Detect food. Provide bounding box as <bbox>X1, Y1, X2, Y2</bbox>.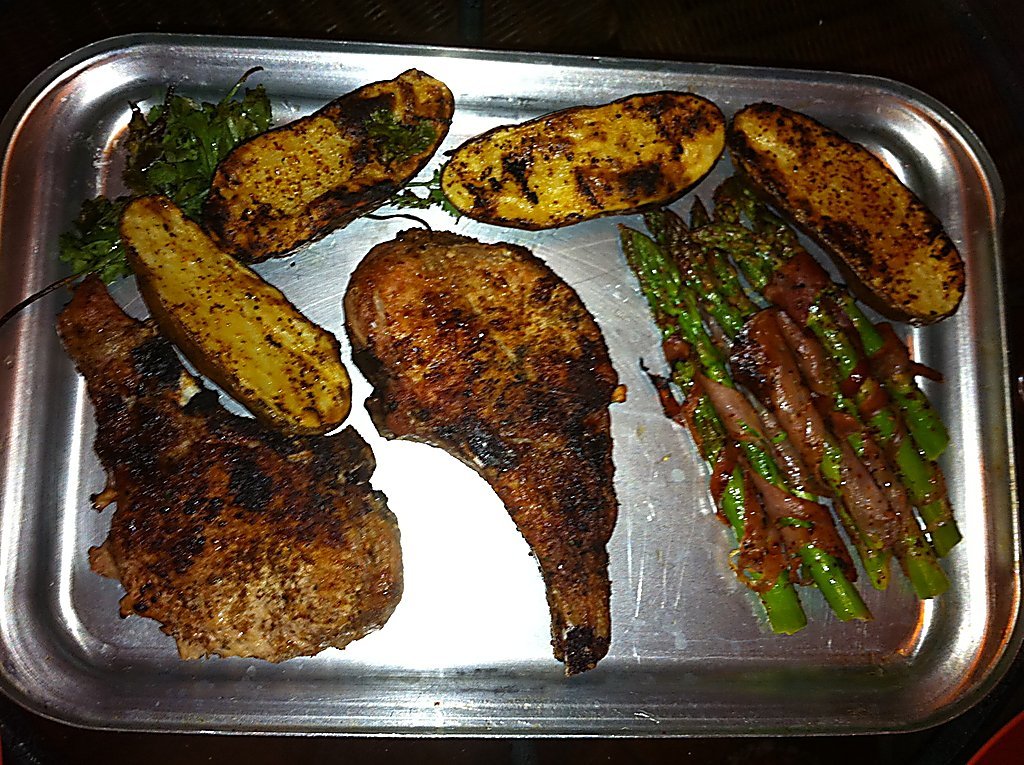
<bbox>200, 63, 455, 266</bbox>.
